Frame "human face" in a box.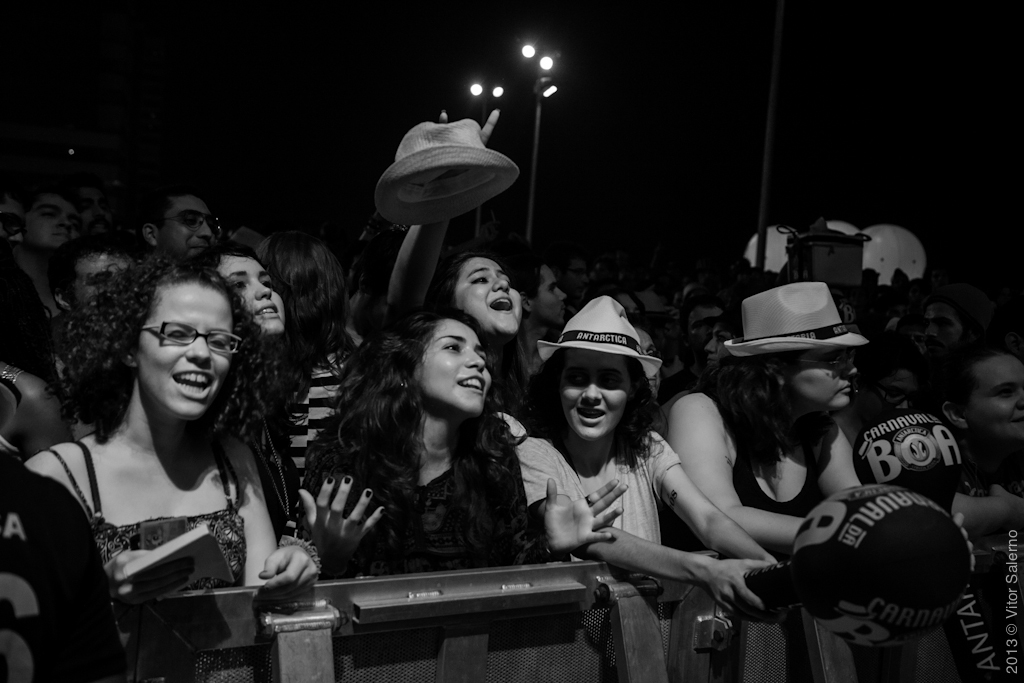
212/255/284/332.
